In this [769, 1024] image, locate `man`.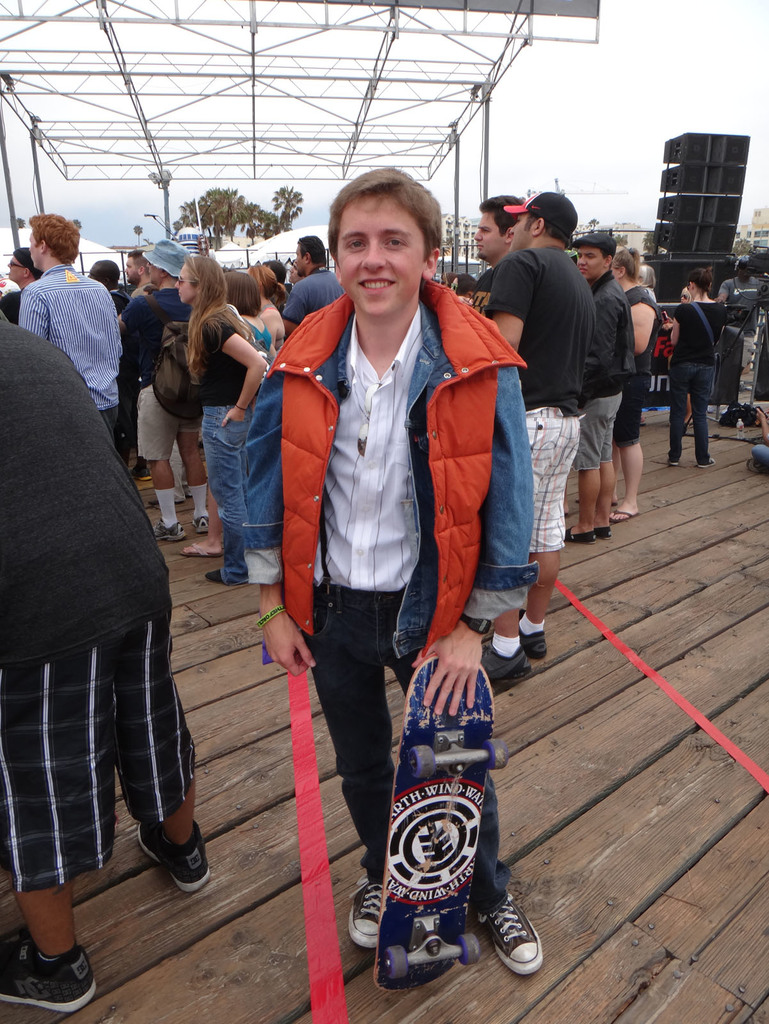
Bounding box: 127, 242, 160, 297.
